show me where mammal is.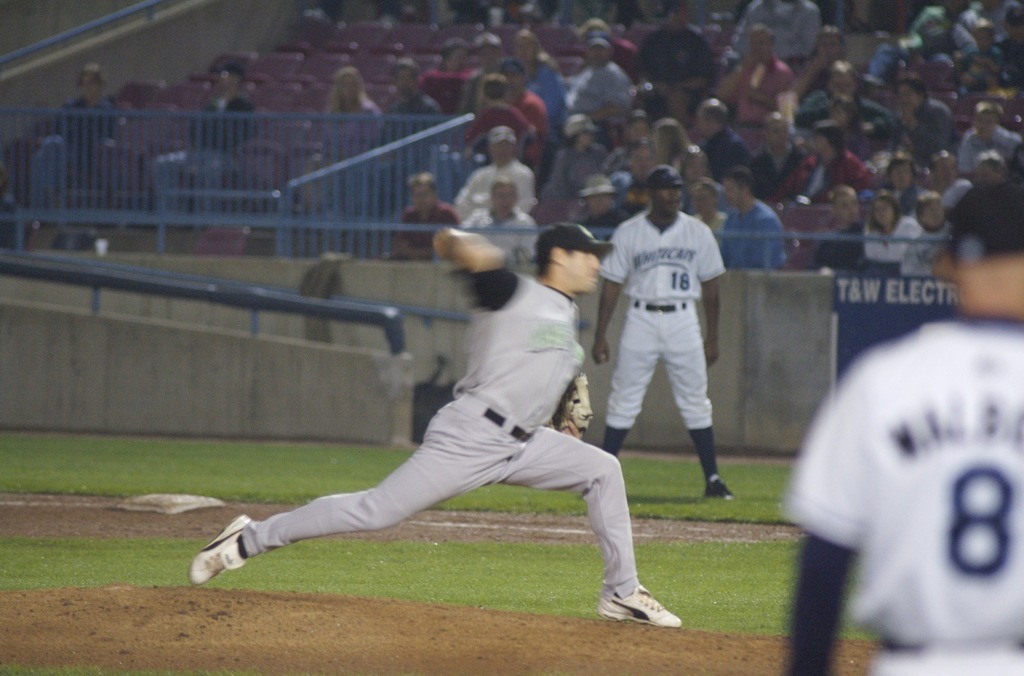
mammal is at 577:15:631:68.
